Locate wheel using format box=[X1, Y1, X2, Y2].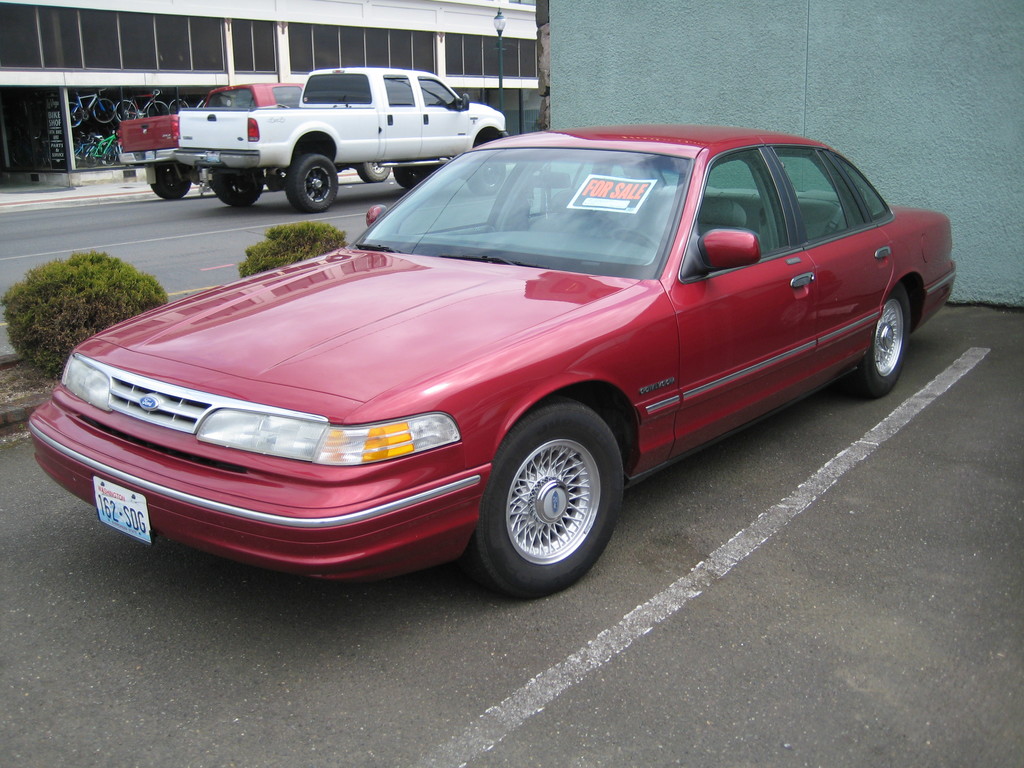
box=[71, 103, 83, 127].
